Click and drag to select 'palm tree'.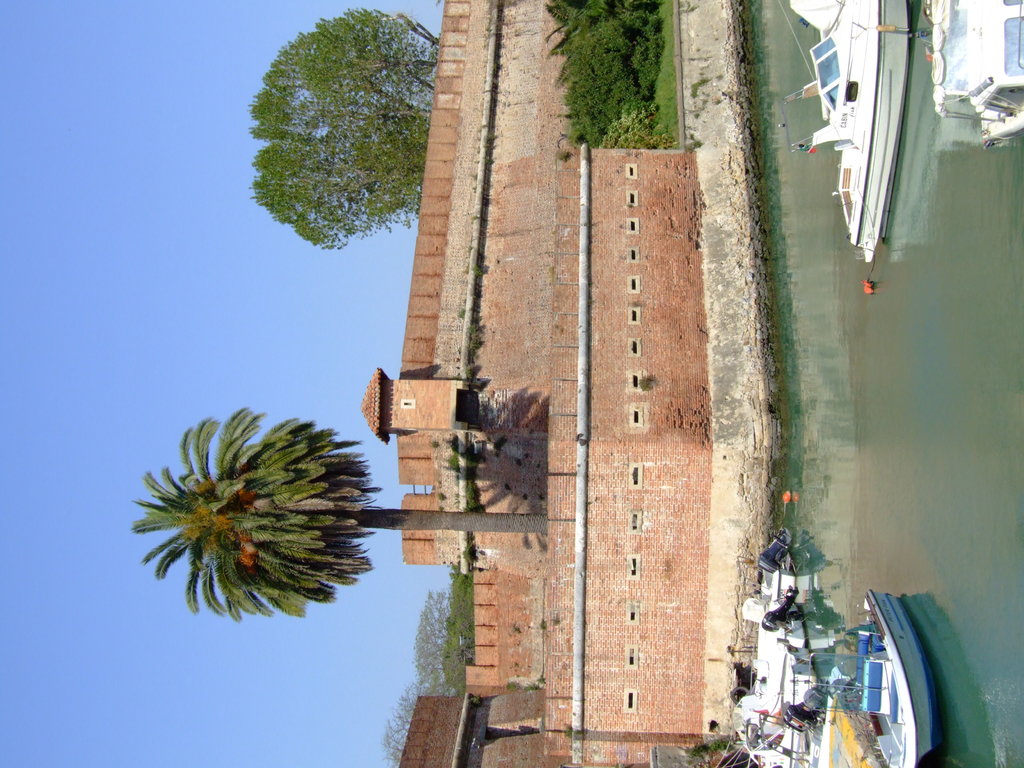
Selection: [left=129, top=412, right=548, bottom=619].
